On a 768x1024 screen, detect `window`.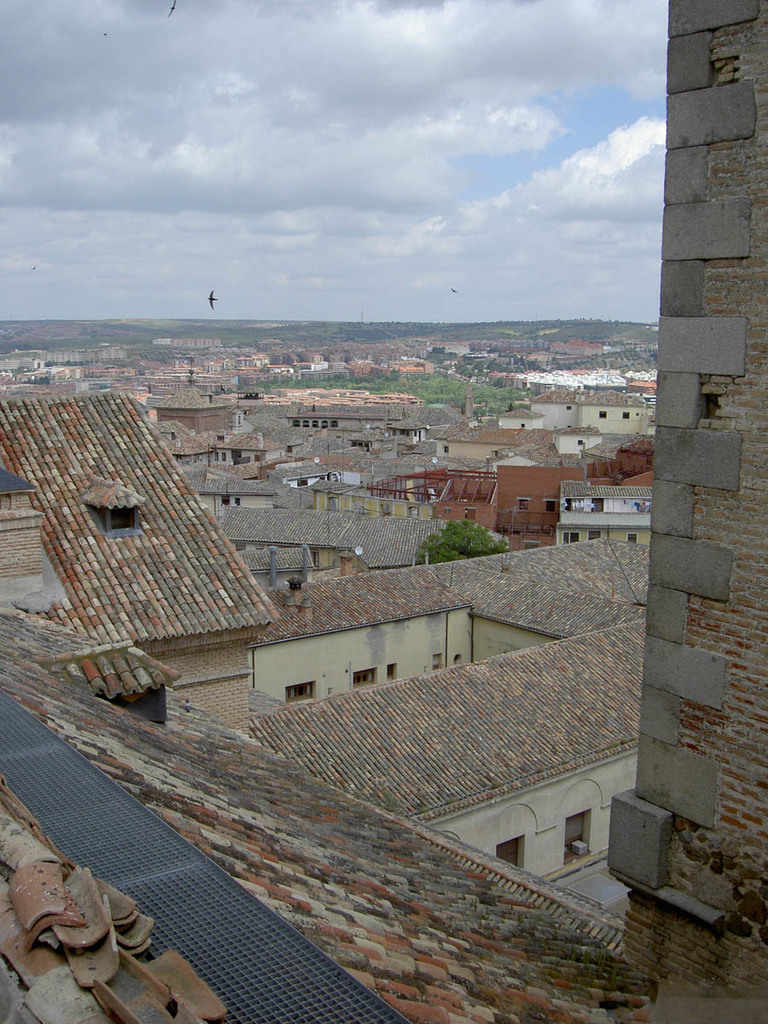
(491, 835, 527, 871).
